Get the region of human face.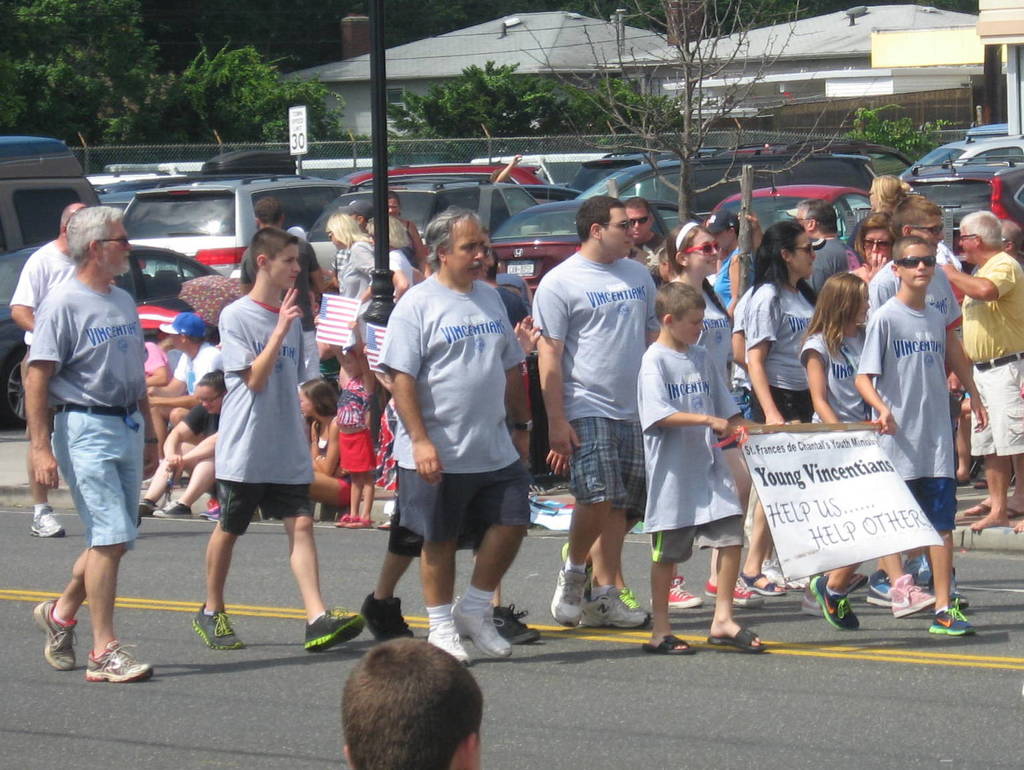
166 334 182 350.
